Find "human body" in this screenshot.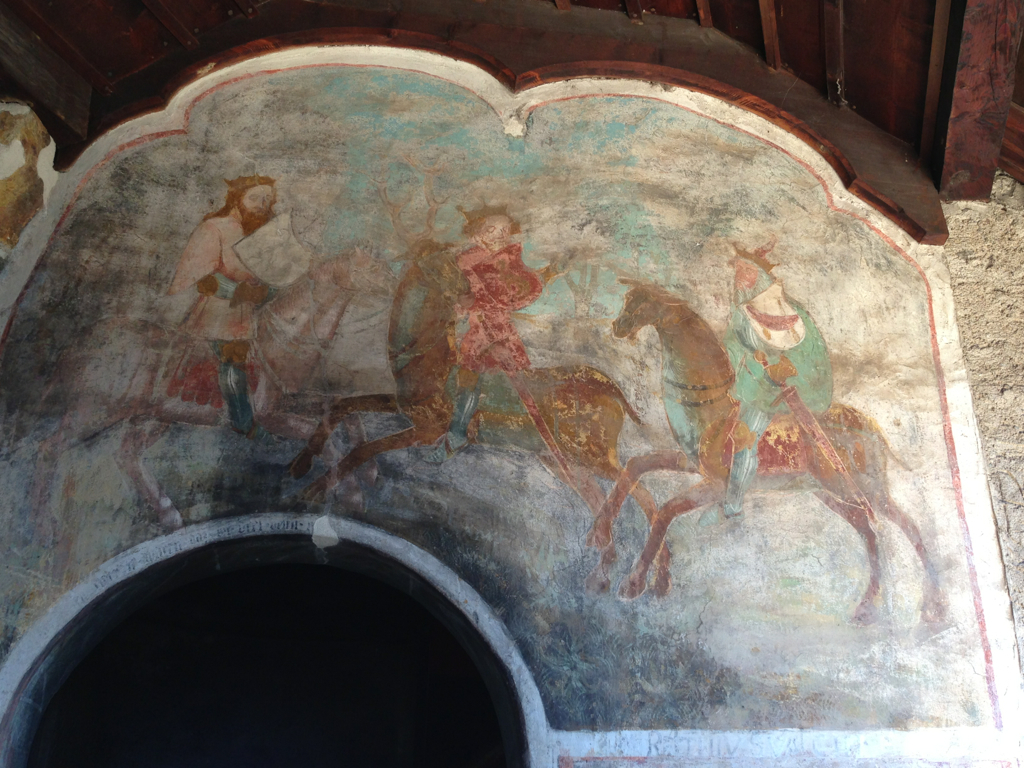
The bounding box for "human body" is pyautogui.locateOnScreen(722, 241, 832, 523).
